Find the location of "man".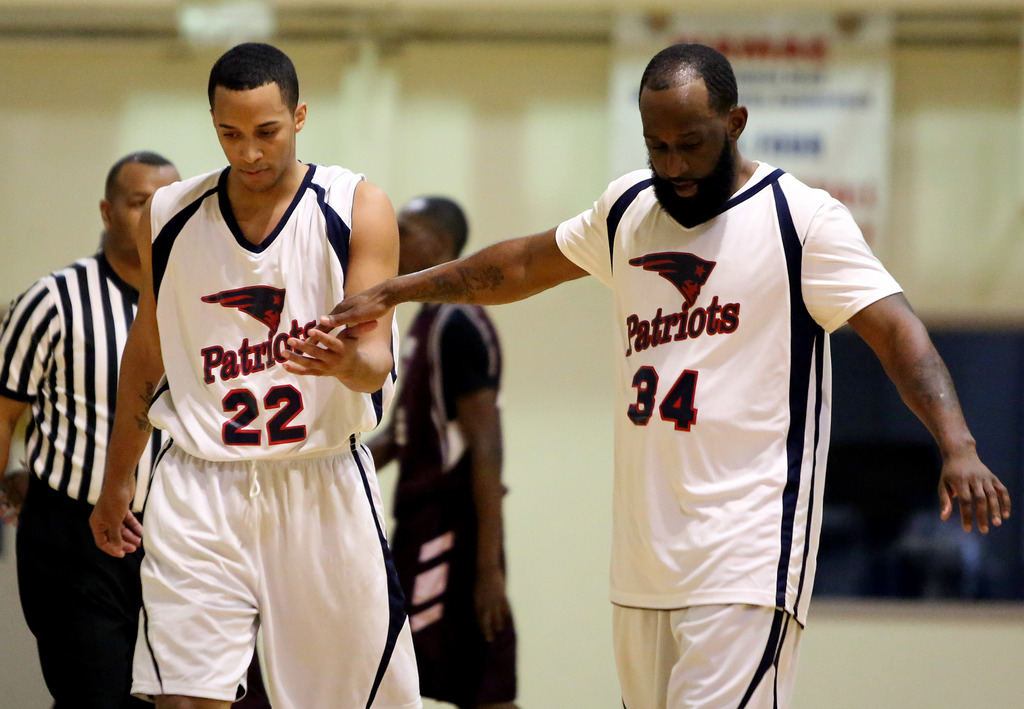
Location: 358/191/519/708.
